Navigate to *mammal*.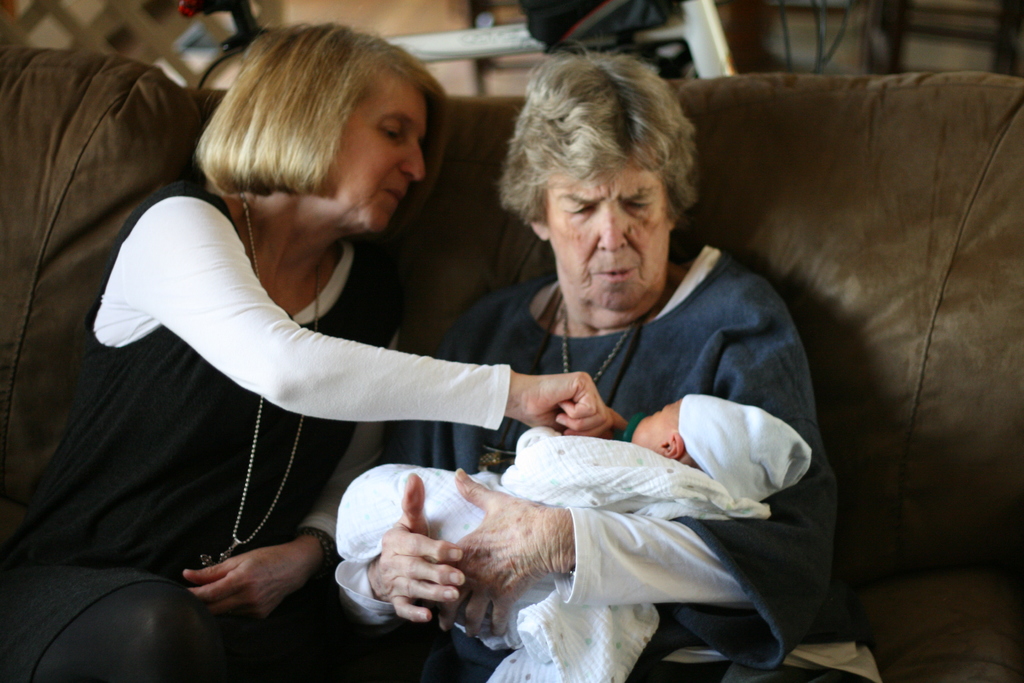
Navigation target: {"left": 330, "top": 392, "right": 813, "bottom": 682}.
